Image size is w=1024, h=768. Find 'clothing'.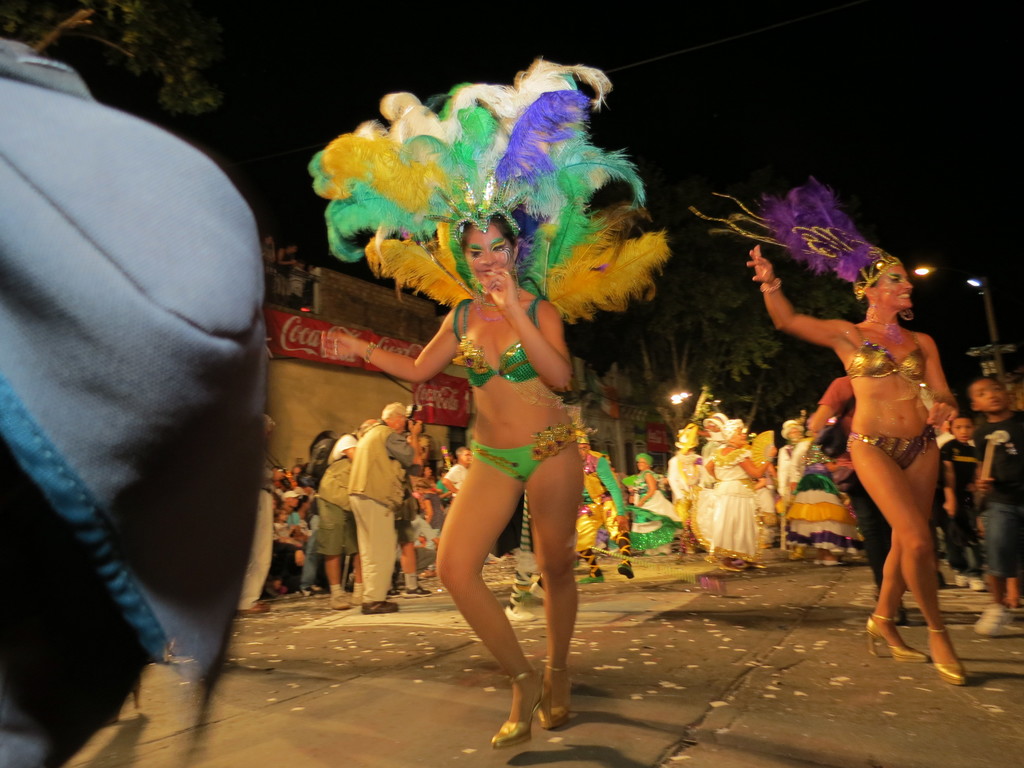
<bbox>841, 330, 923, 377</bbox>.
